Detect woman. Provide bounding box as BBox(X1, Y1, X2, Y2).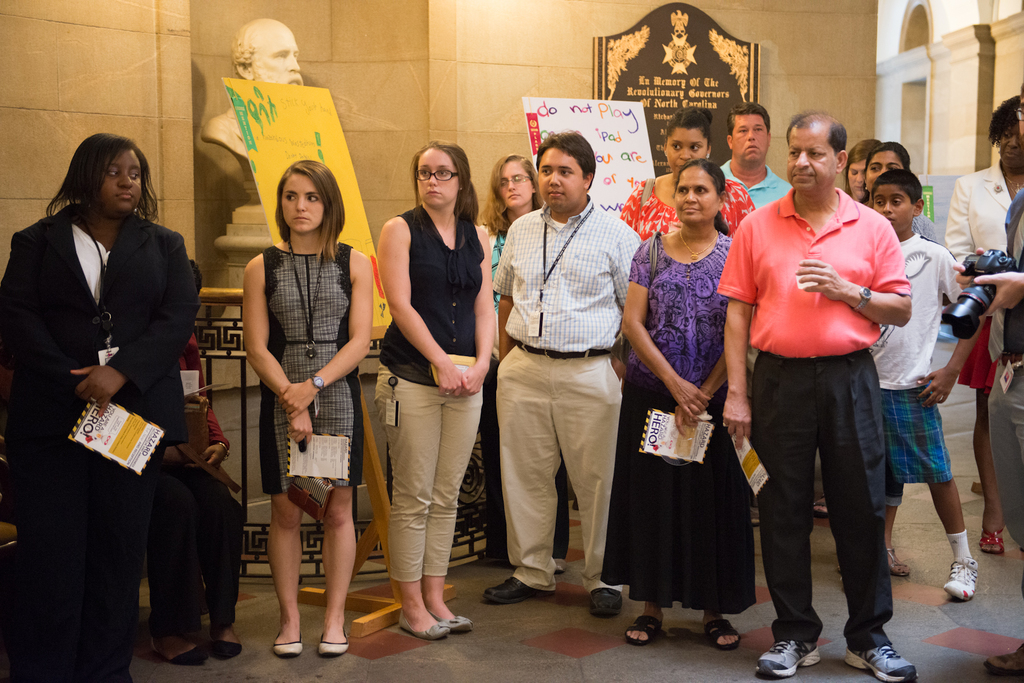
BBox(361, 133, 490, 648).
